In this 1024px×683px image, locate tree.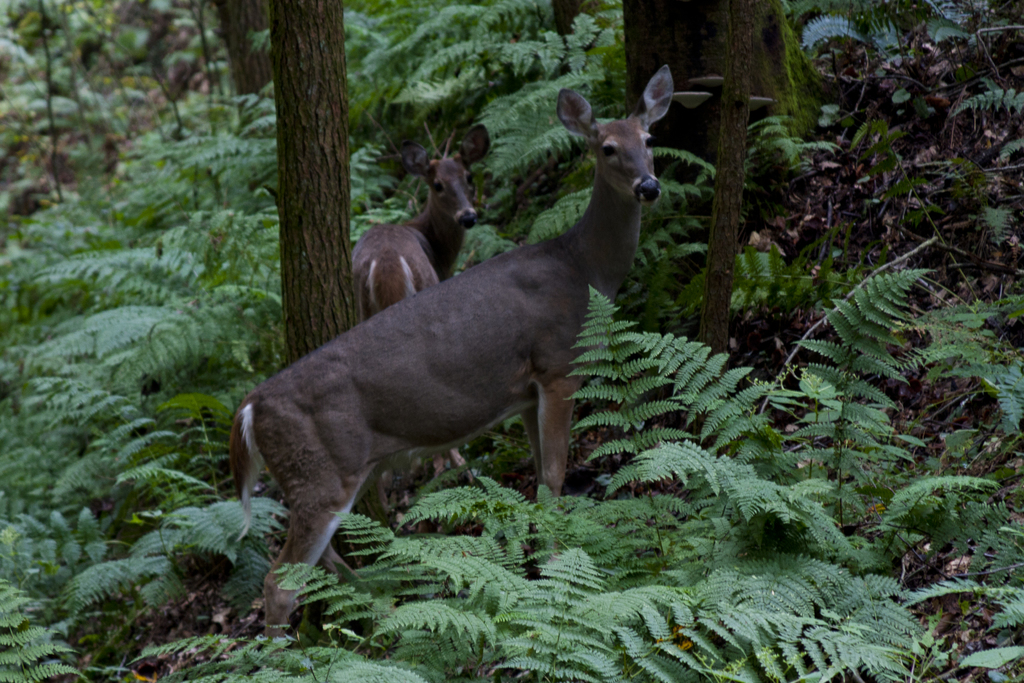
Bounding box: <box>196,0,279,151</box>.
